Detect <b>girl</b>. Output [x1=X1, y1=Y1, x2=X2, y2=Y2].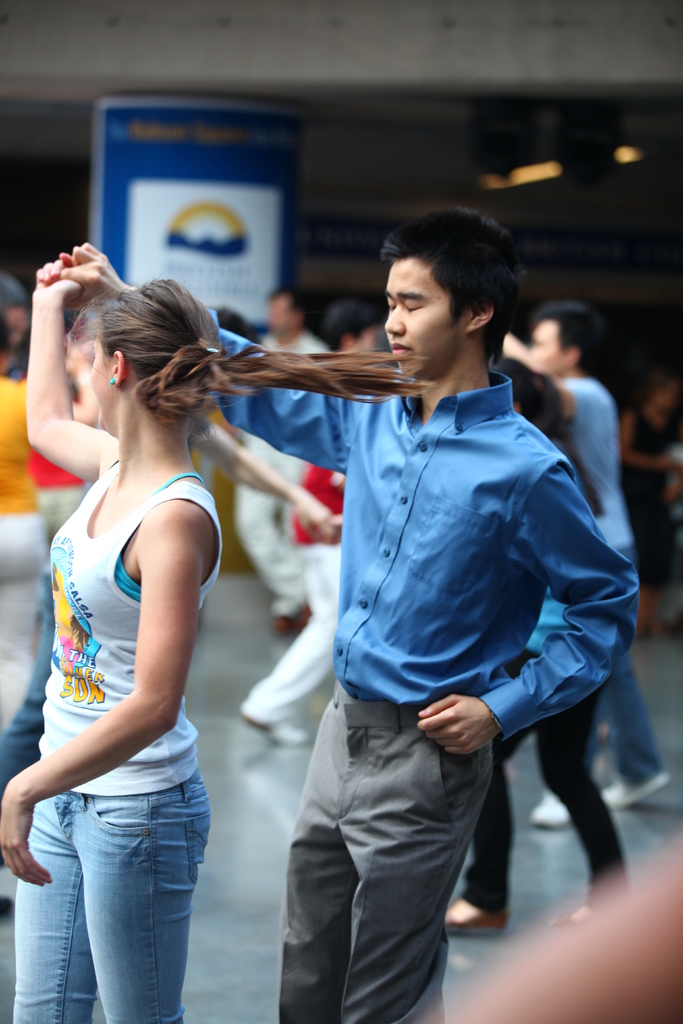
[x1=0, y1=253, x2=434, y2=1023].
